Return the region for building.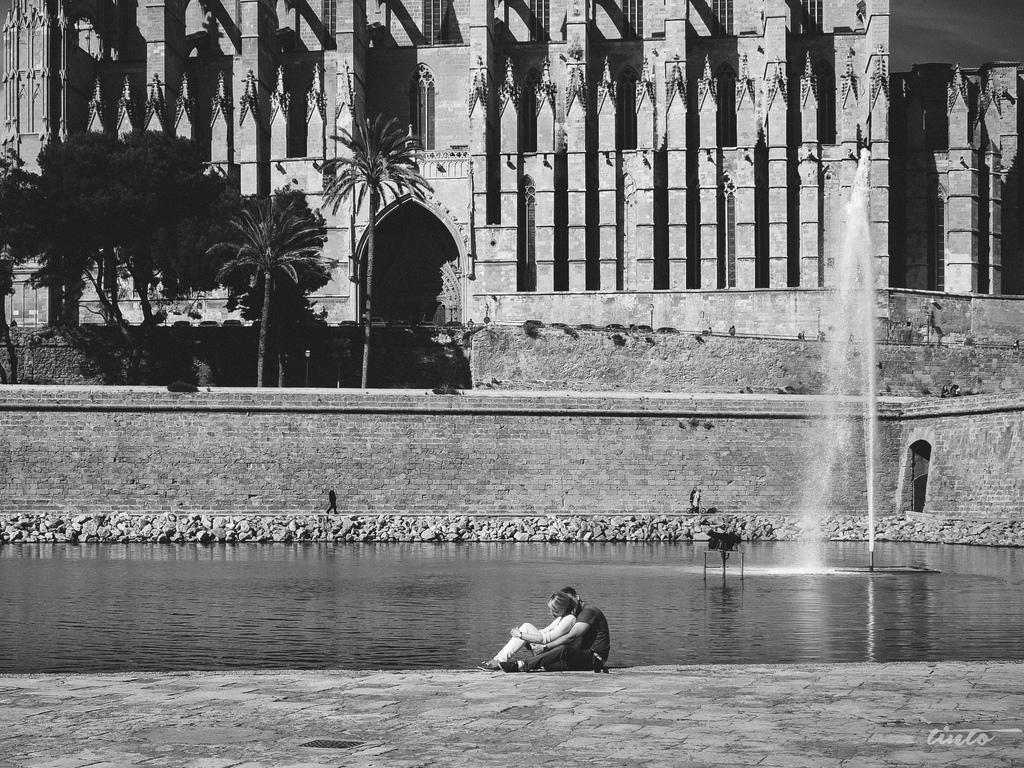
(x1=0, y1=0, x2=1023, y2=326).
